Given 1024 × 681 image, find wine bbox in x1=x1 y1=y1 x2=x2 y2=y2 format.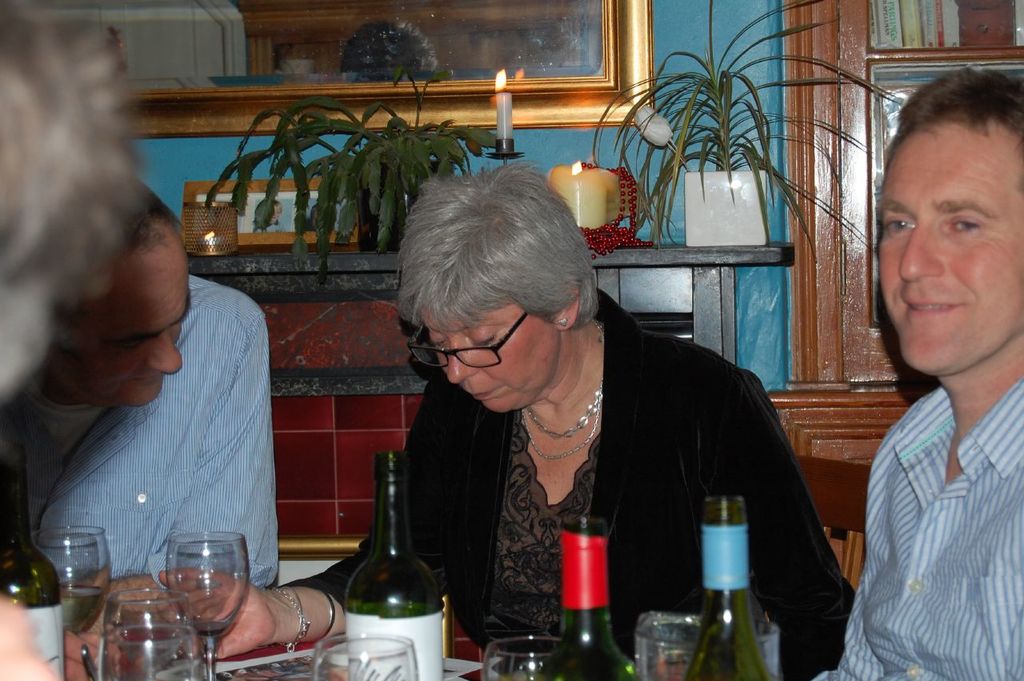
x1=533 y1=511 x2=630 y2=680.
